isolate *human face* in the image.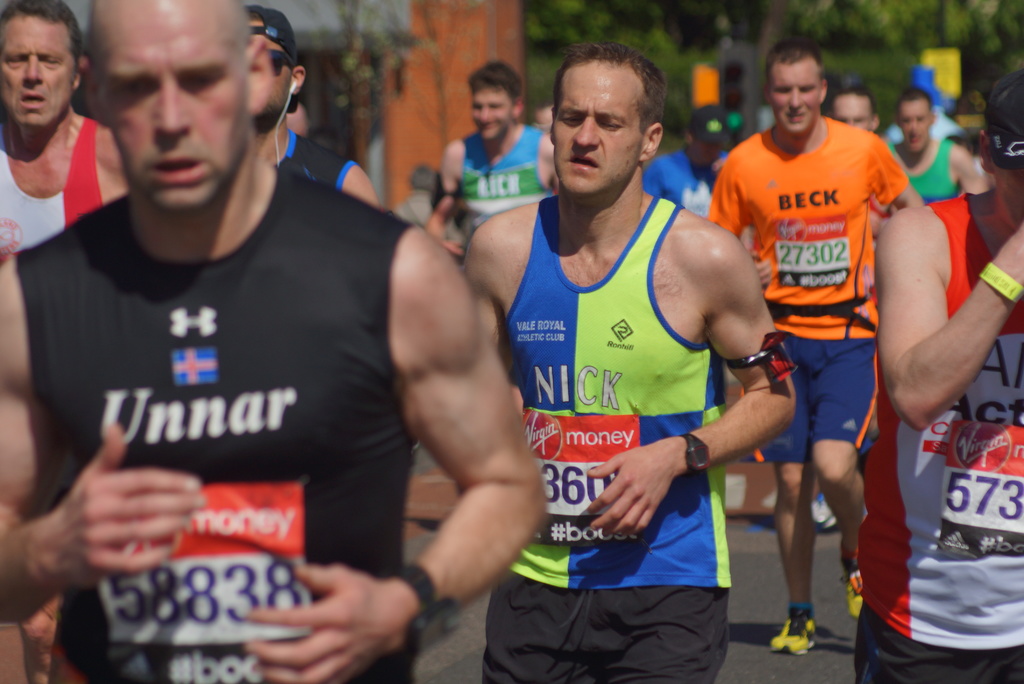
Isolated region: 0 12 79 126.
